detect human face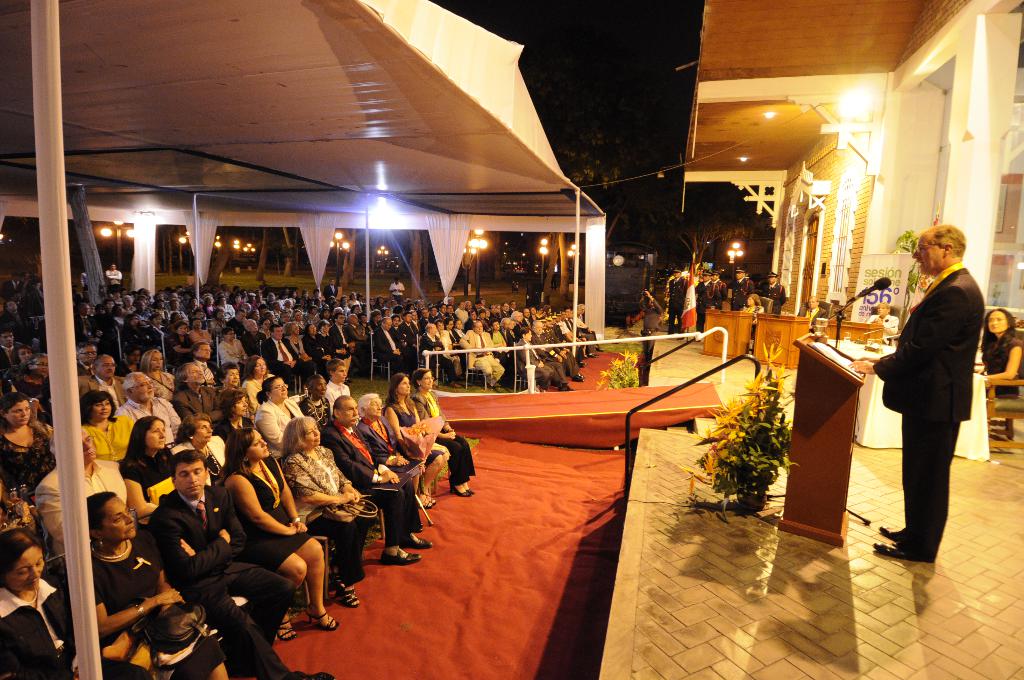
box(151, 351, 164, 369)
